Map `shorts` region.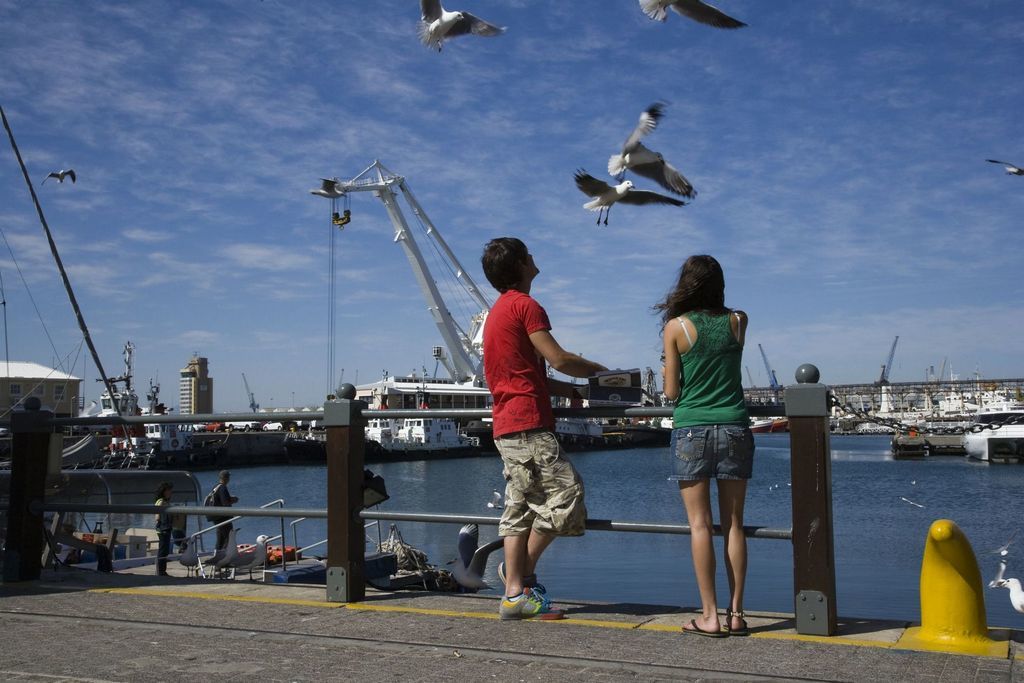
Mapped to (x1=486, y1=427, x2=589, y2=535).
